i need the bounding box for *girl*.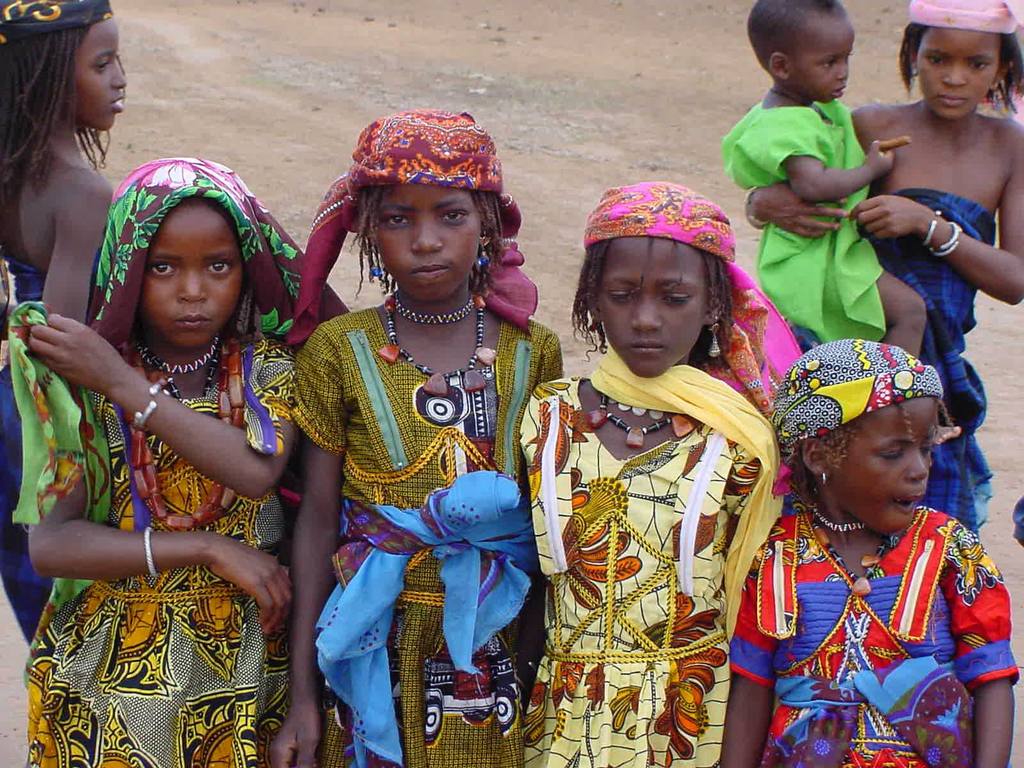
Here it is: <bbox>519, 180, 783, 767</bbox>.
